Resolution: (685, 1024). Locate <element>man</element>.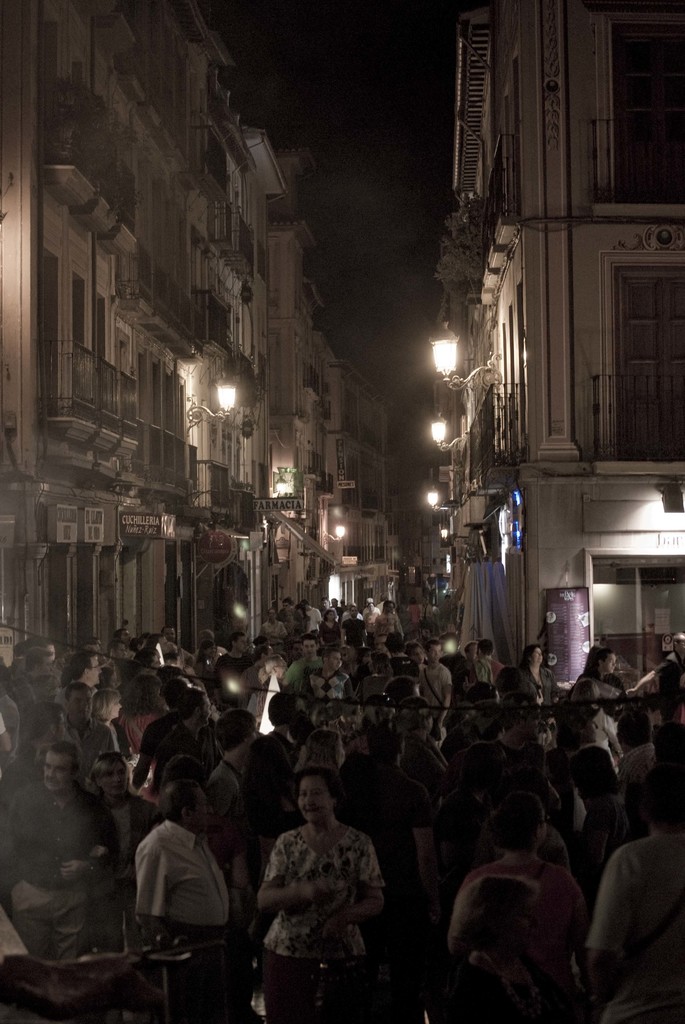
detection(212, 629, 255, 705).
